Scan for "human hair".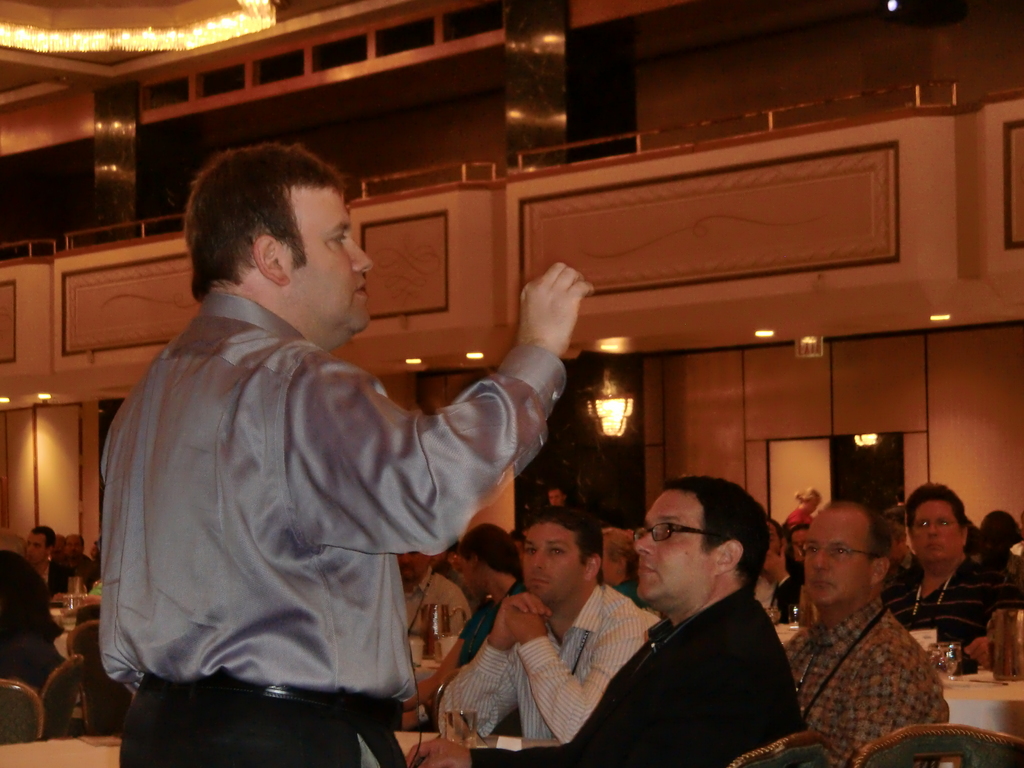
Scan result: (662,472,774,593).
